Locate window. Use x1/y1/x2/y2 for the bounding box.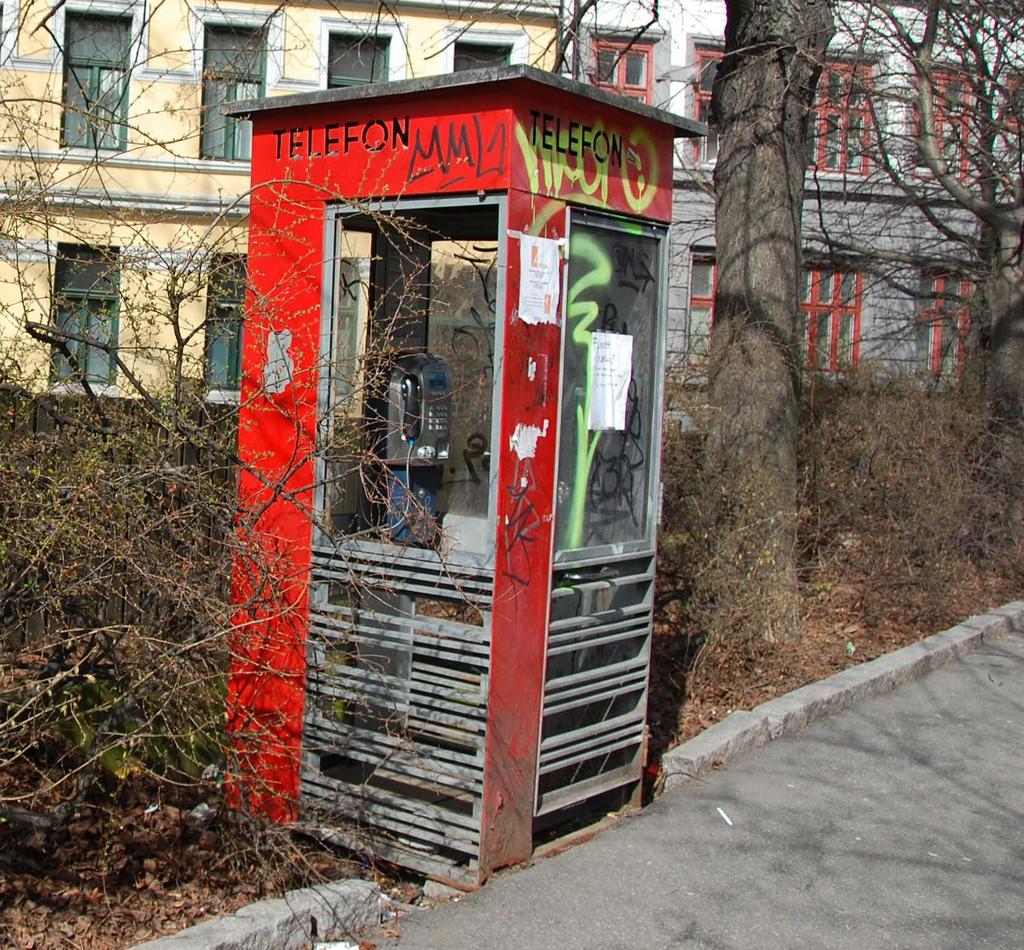
908/266/972/398.
